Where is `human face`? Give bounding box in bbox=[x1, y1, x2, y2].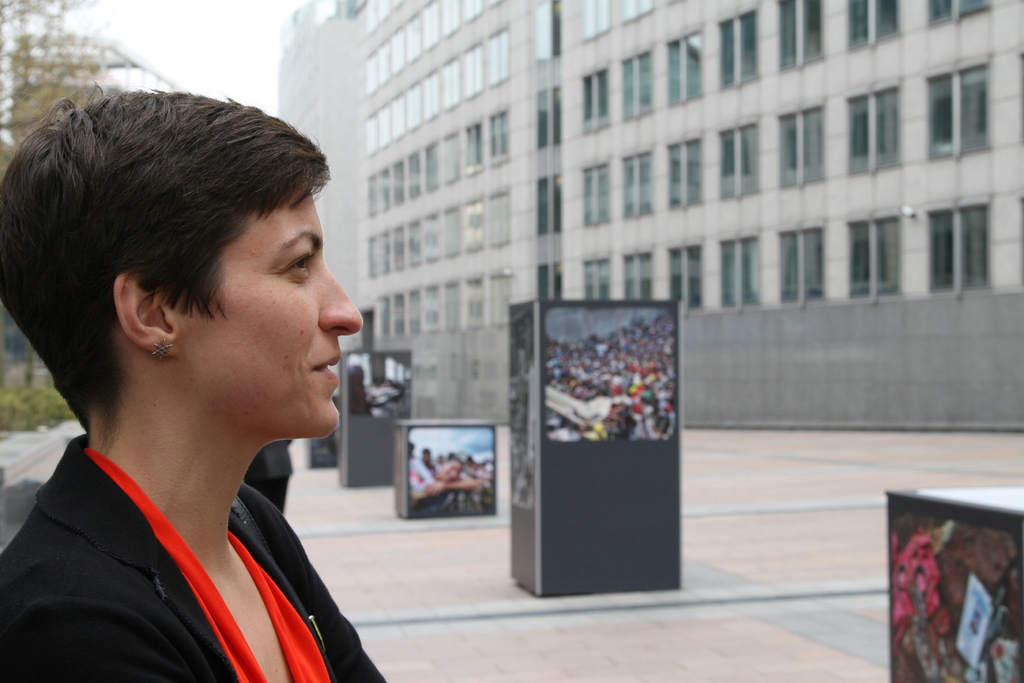
bbox=[171, 193, 360, 441].
